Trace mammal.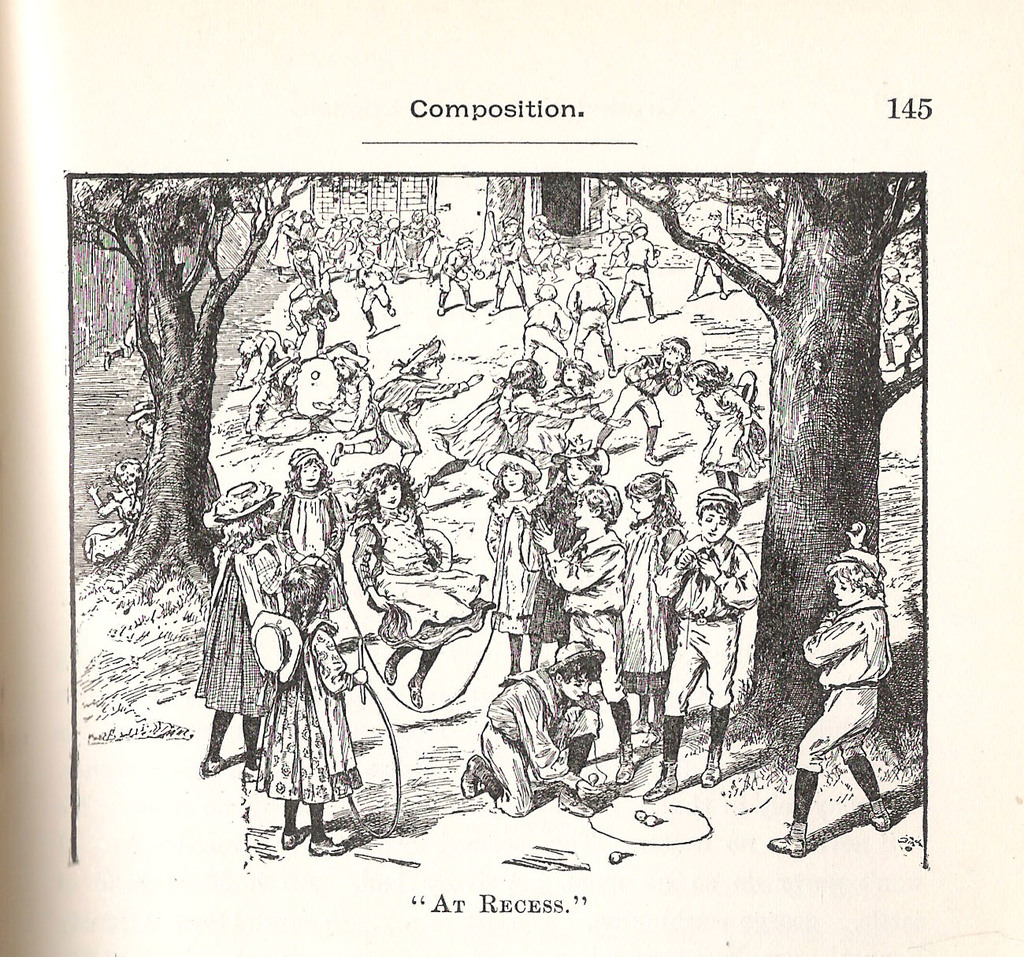
Traced to detection(437, 234, 479, 323).
